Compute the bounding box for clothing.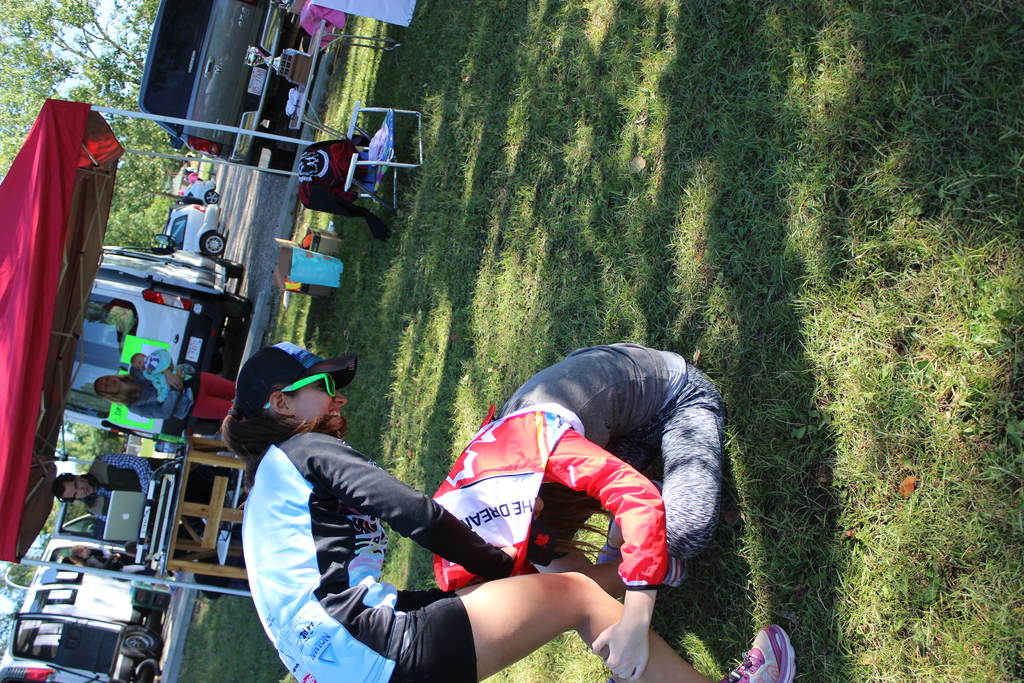
box=[516, 347, 716, 622].
